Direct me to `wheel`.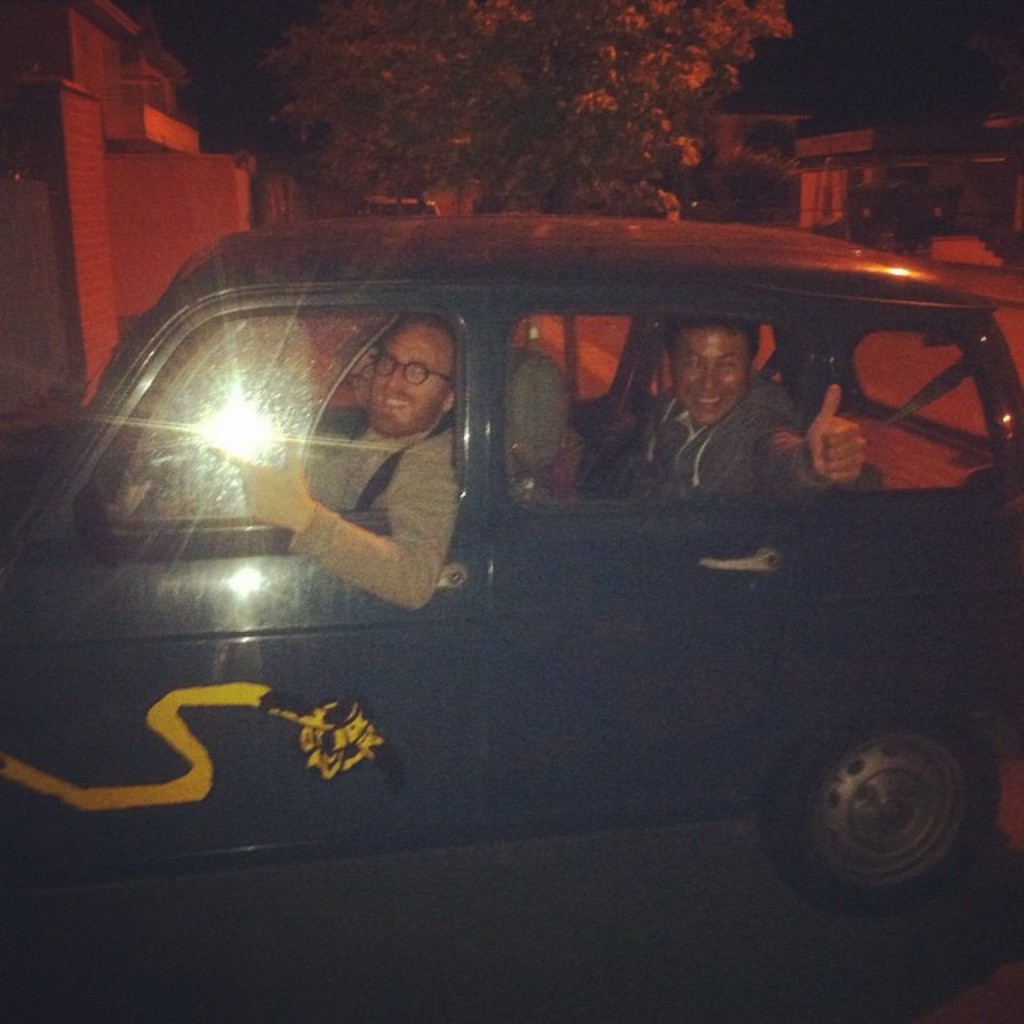
Direction: select_region(763, 699, 952, 906).
